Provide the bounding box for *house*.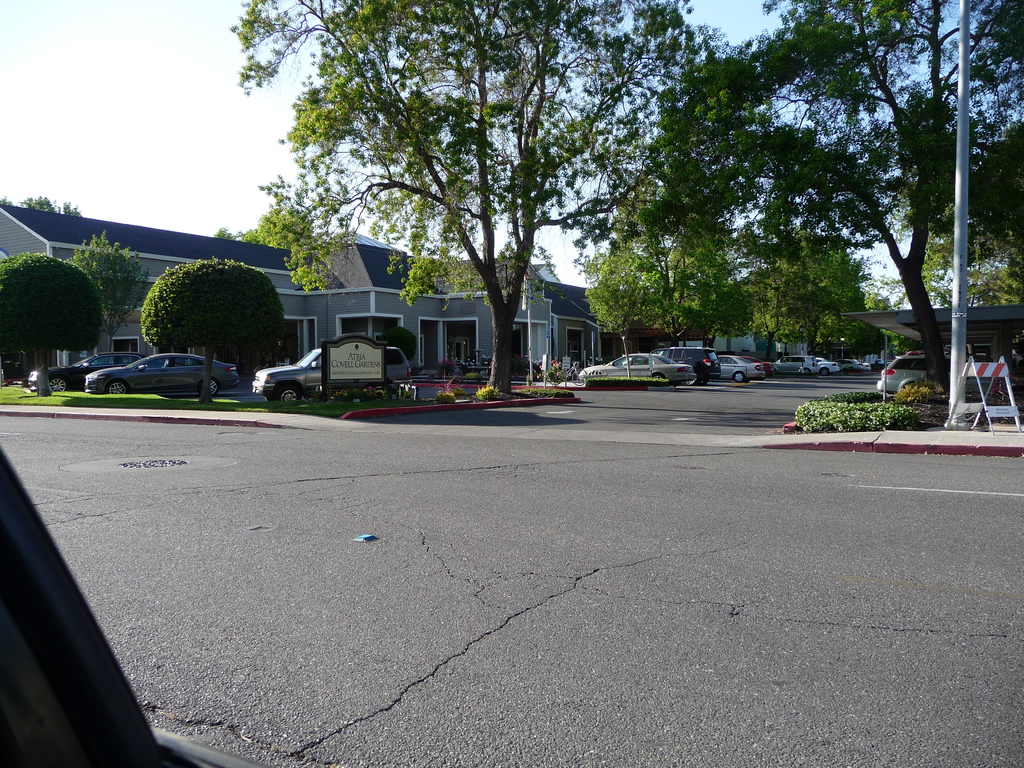
bbox=(0, 198, 608, 385).
